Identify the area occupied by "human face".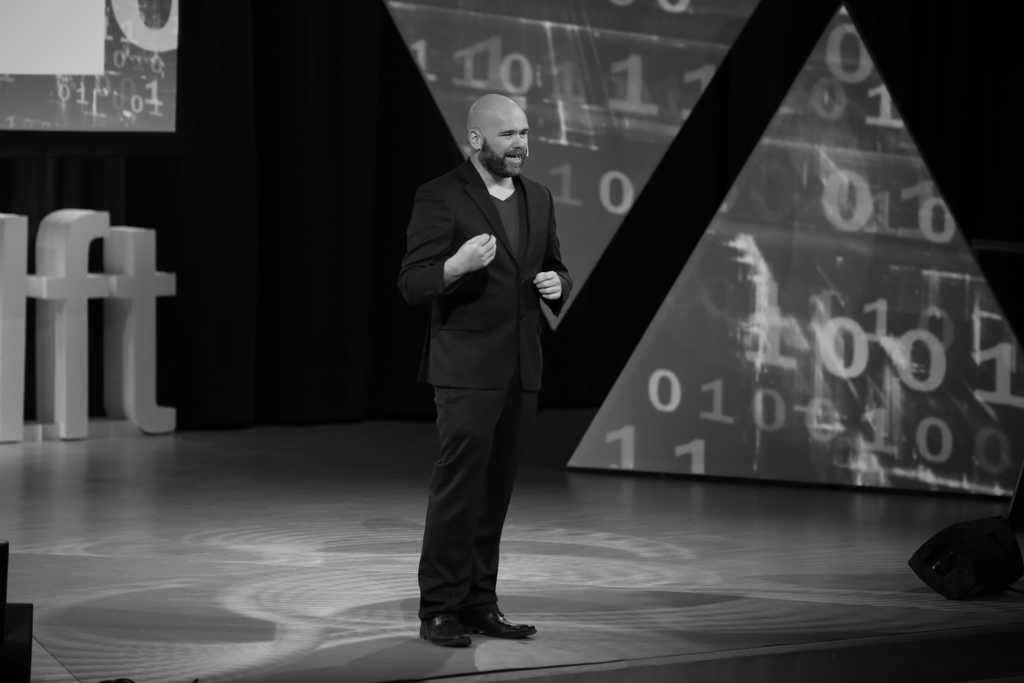
Area: 486, 105, 529, 177.
